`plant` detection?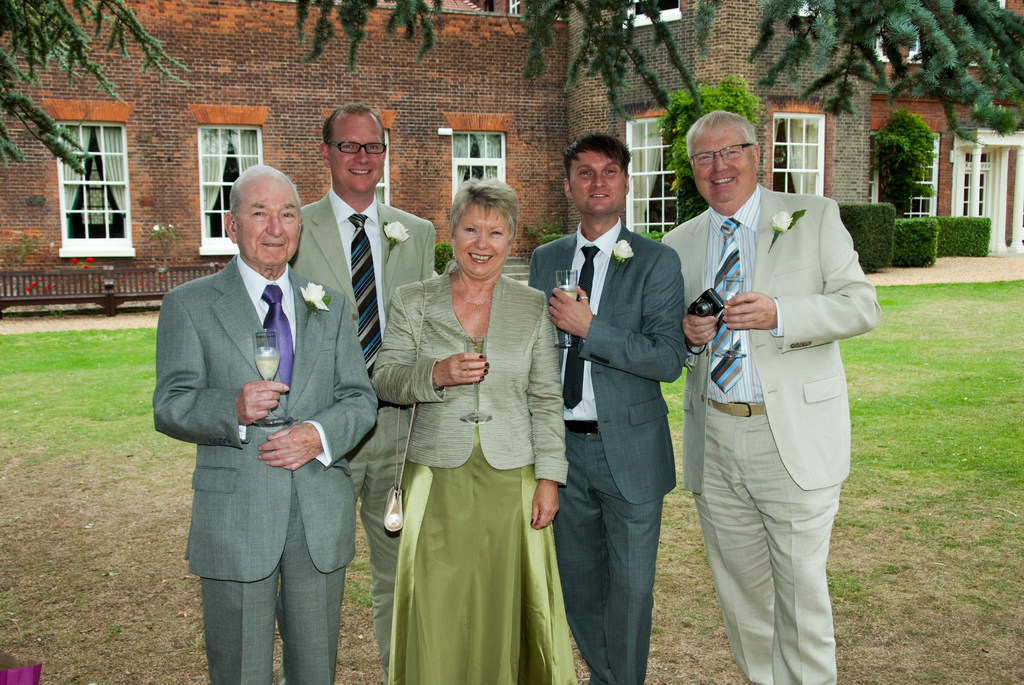
pyautogui.locateOnScreen(937, 214, 1003, 260)
